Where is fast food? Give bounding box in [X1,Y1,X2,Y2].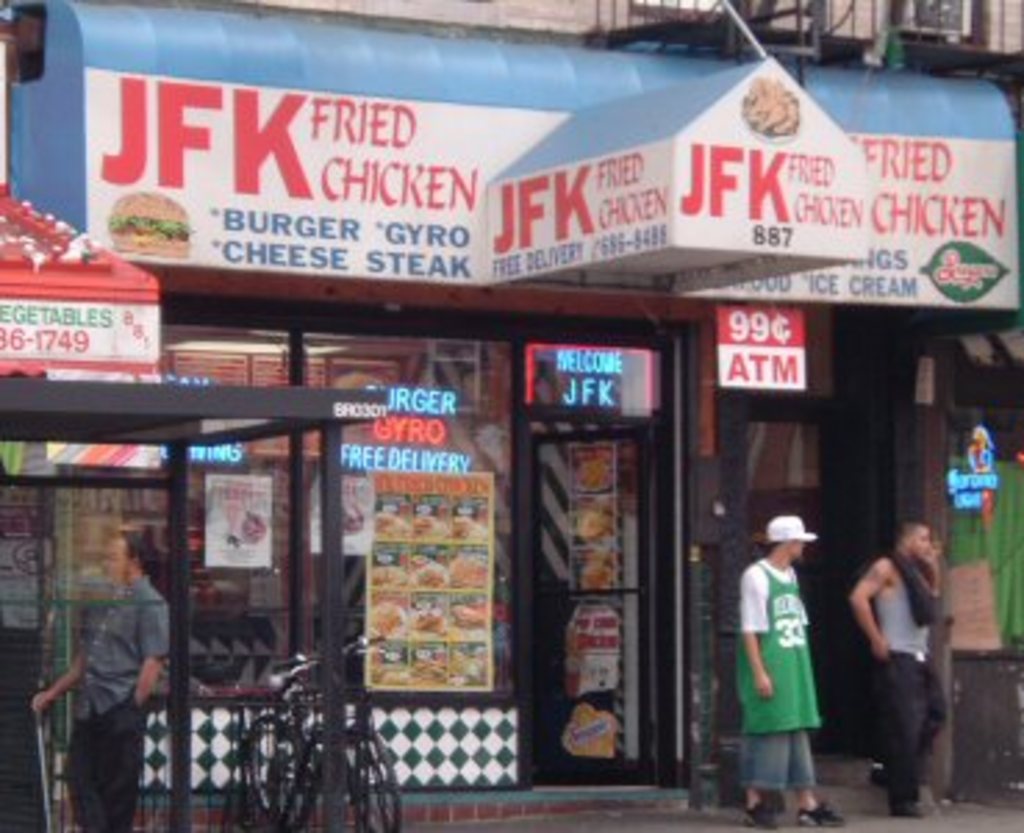
[744,78,799,139].
